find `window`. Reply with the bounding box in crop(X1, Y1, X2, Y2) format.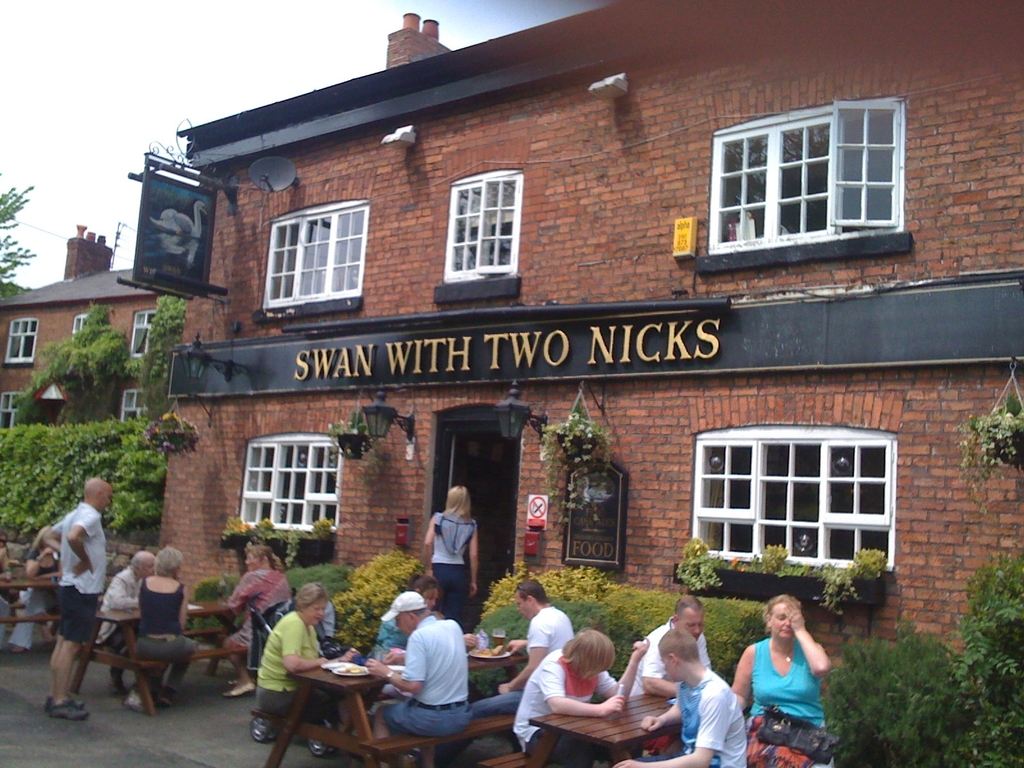
crop(118, 380, 158, 435).
